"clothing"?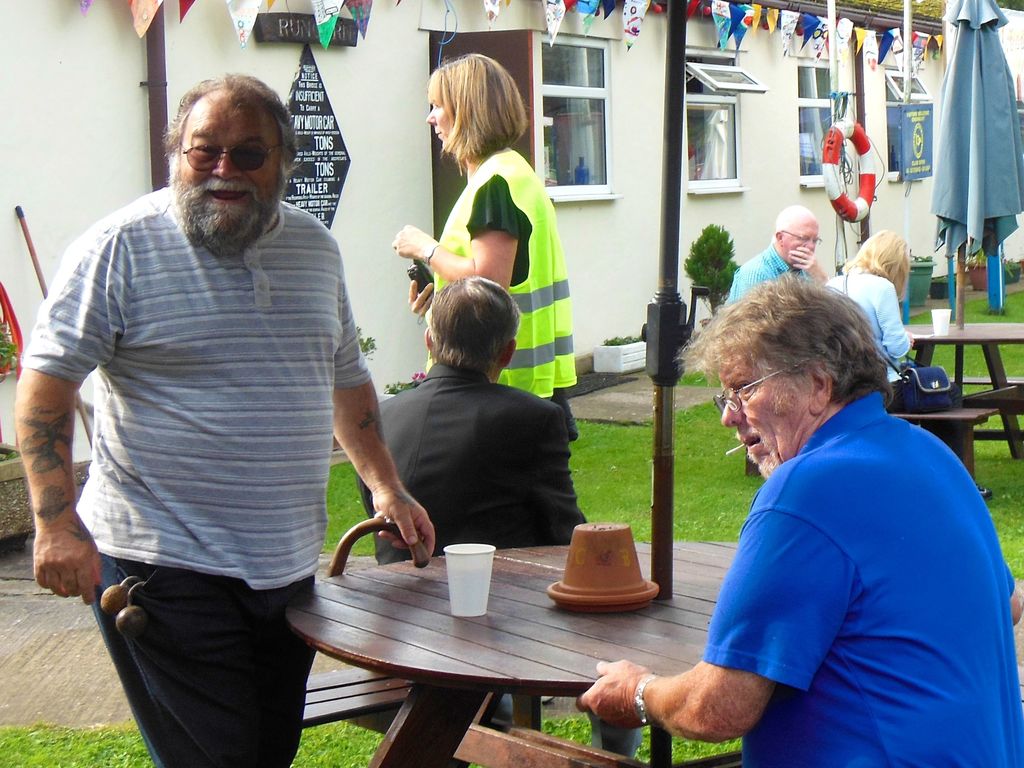
l=649, t=331, r=998, b=755
